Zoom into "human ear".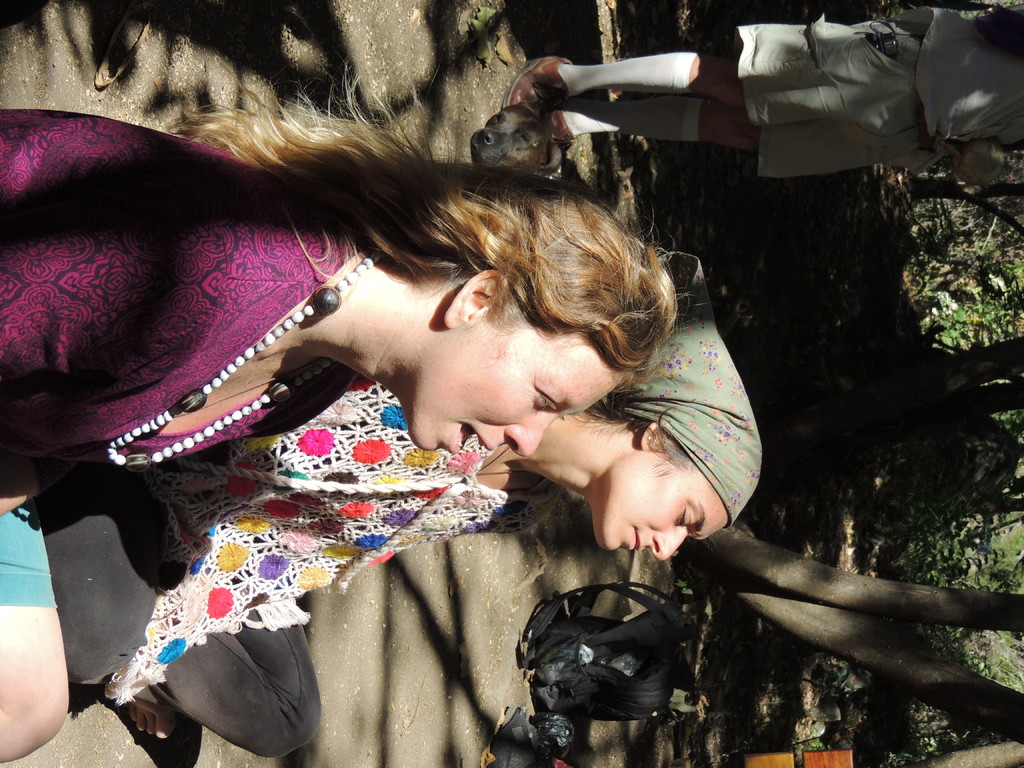
Zoom target: l=637, t=426, r=671, b=451.
